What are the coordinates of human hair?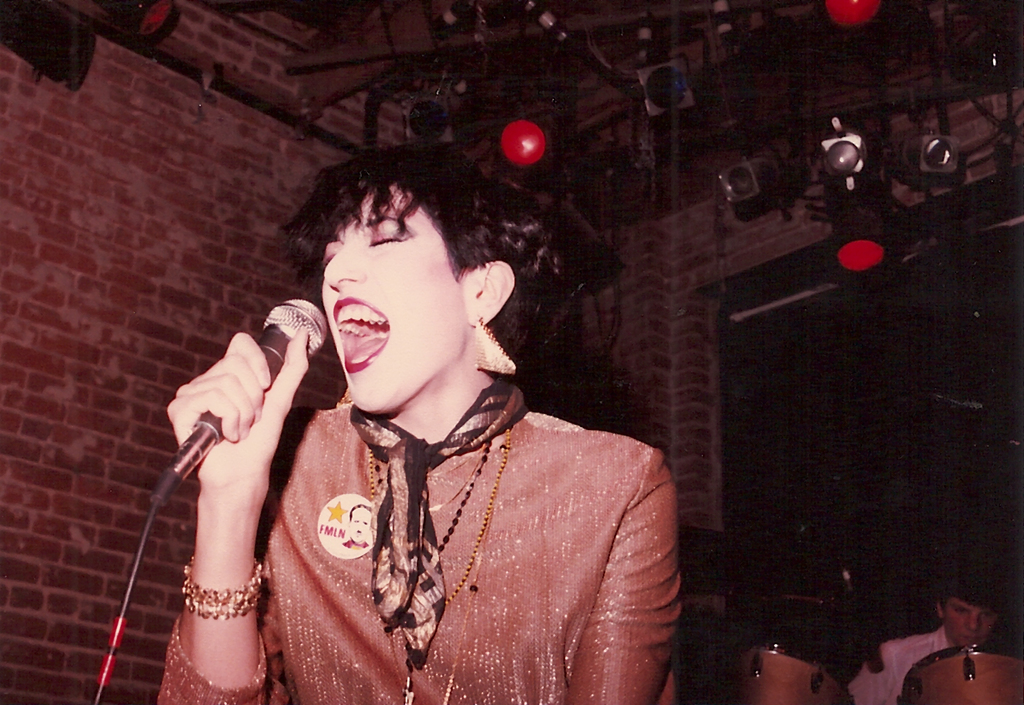
278, 143, 542, 380.
